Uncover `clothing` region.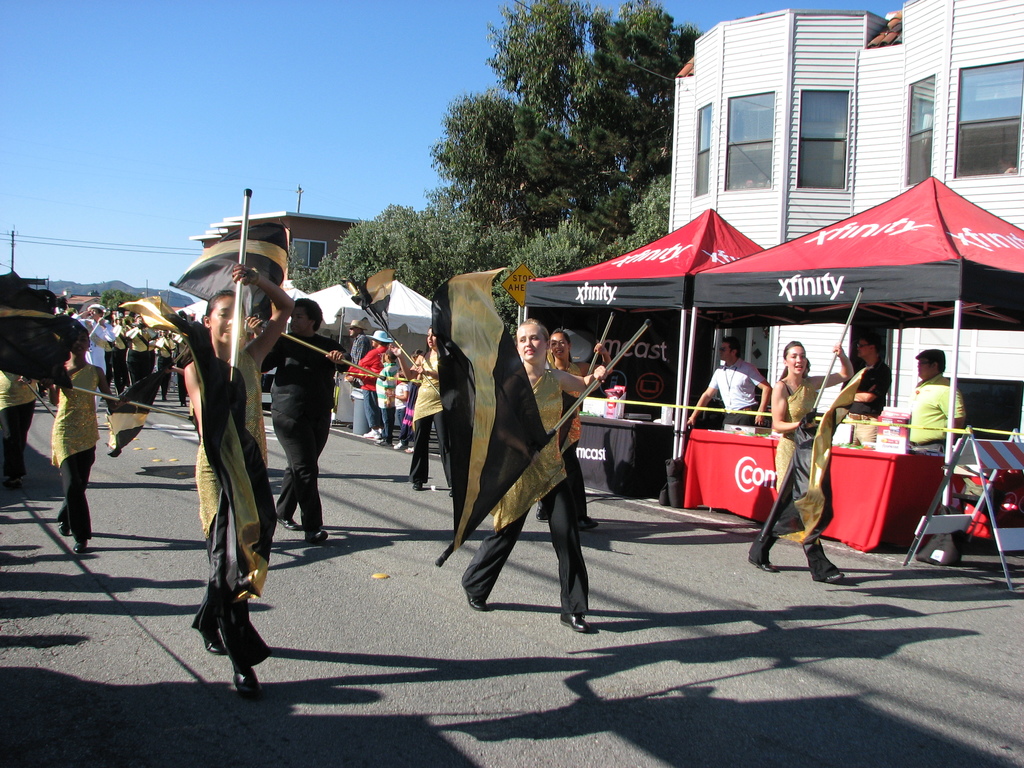
Uncovered: 160:312:274:671.
